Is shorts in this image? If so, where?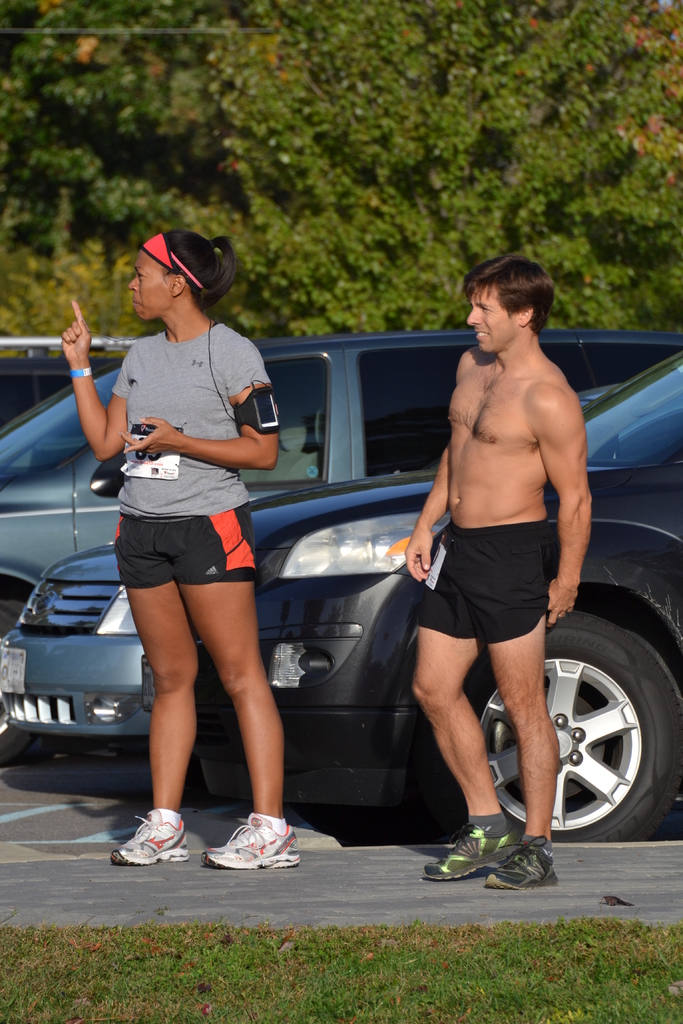
Yes, at bbox(404, 534, 586, 639).
